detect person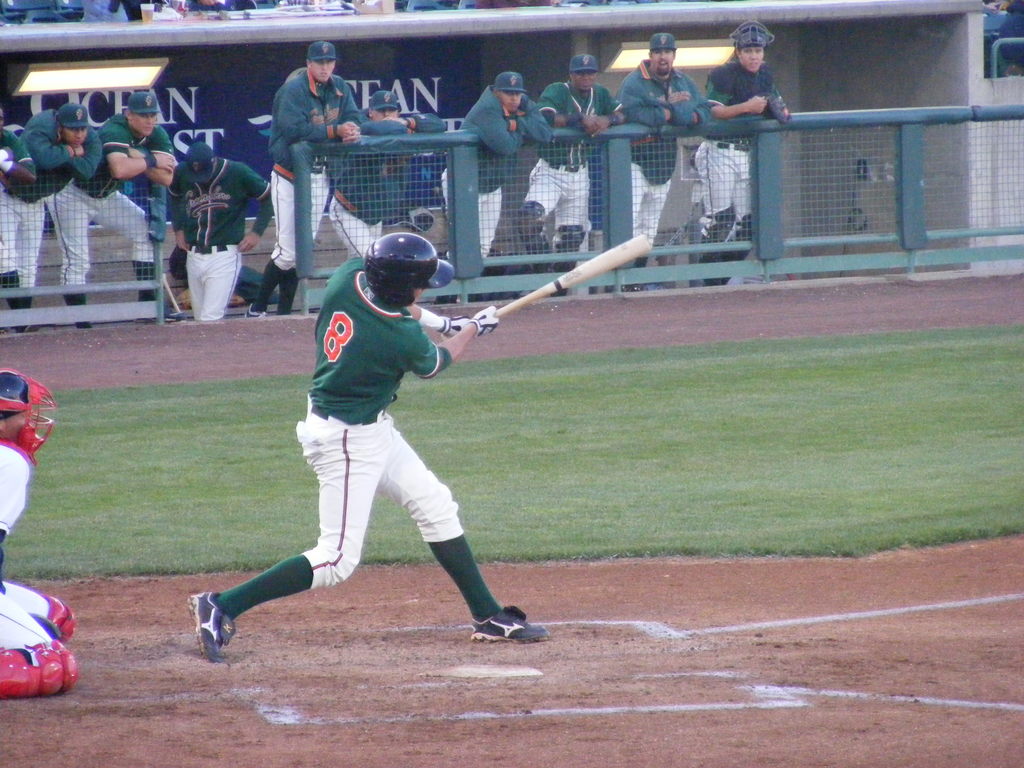
x1=441, y1=72, x2=555, y2=276
